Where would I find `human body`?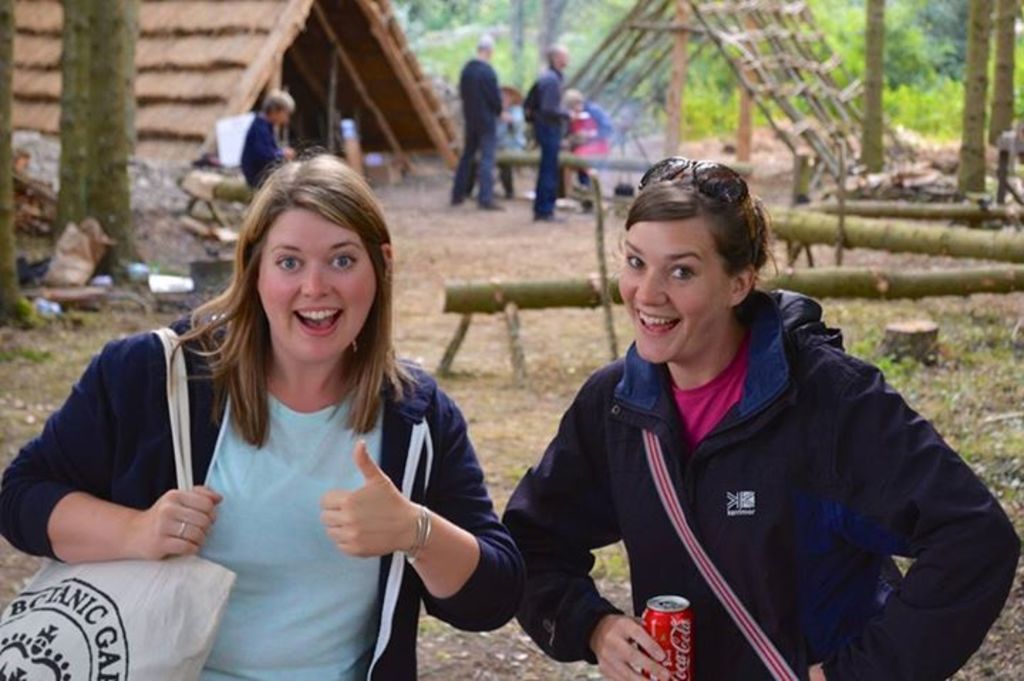
At <box>525,47,570,222</box>.
